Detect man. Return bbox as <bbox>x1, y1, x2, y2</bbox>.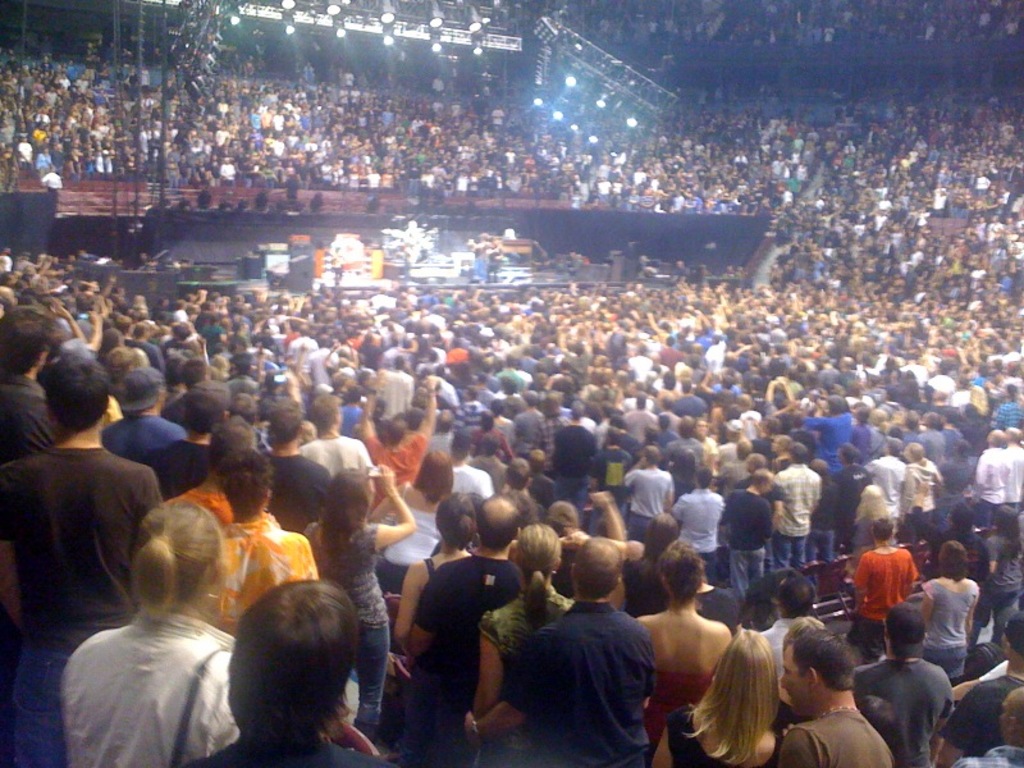
<bbox>549, 402, 595, 538</bbox>.
